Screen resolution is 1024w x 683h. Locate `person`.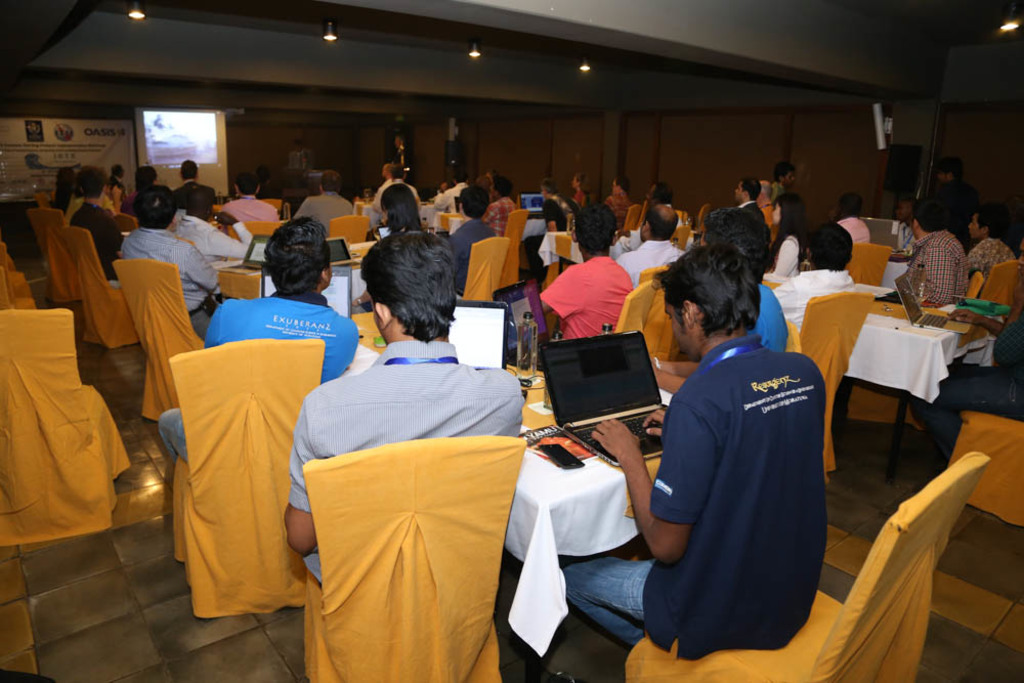
rect(437, 184, 498, 291).
